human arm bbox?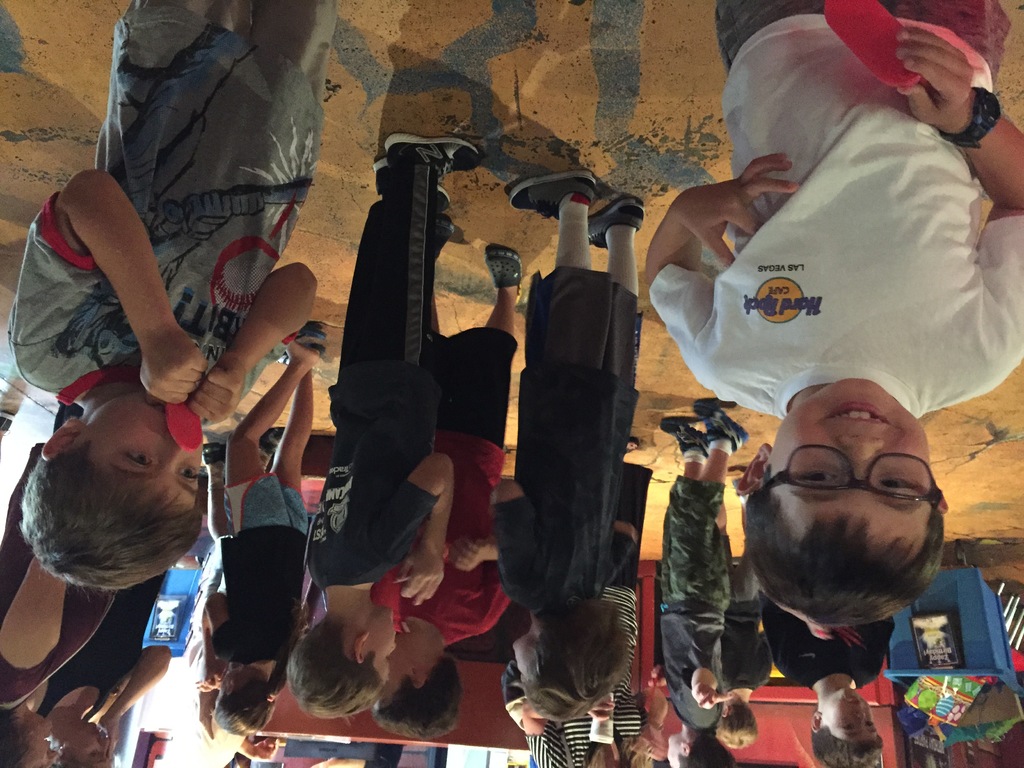
(left=200, top=585, right=225, bottom=648)
